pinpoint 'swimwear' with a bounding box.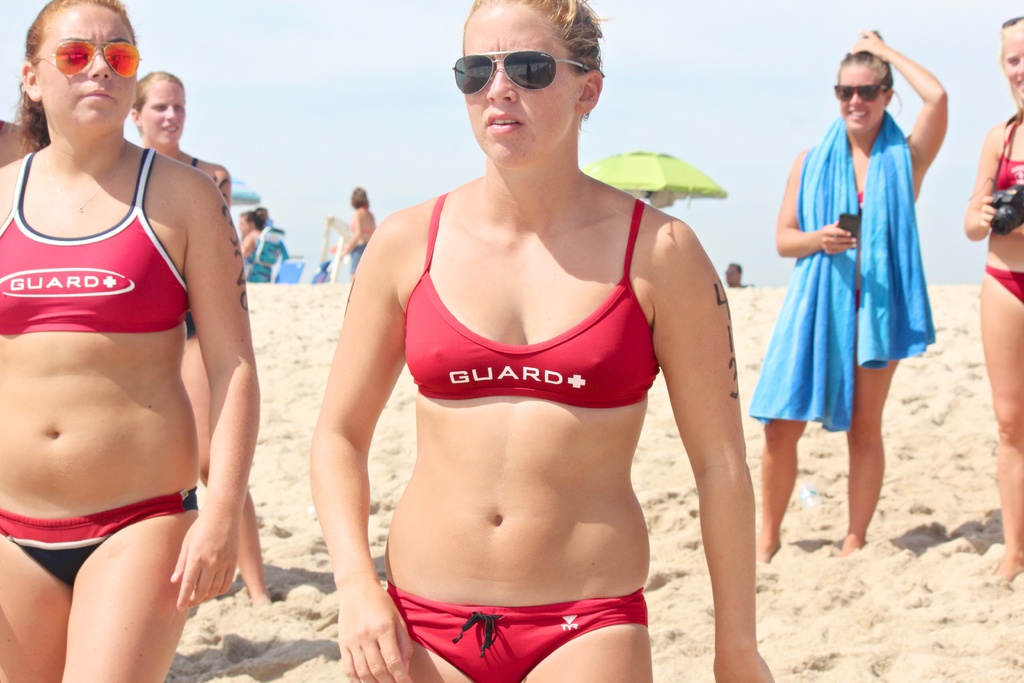
[985, 267, 1023, 303].
